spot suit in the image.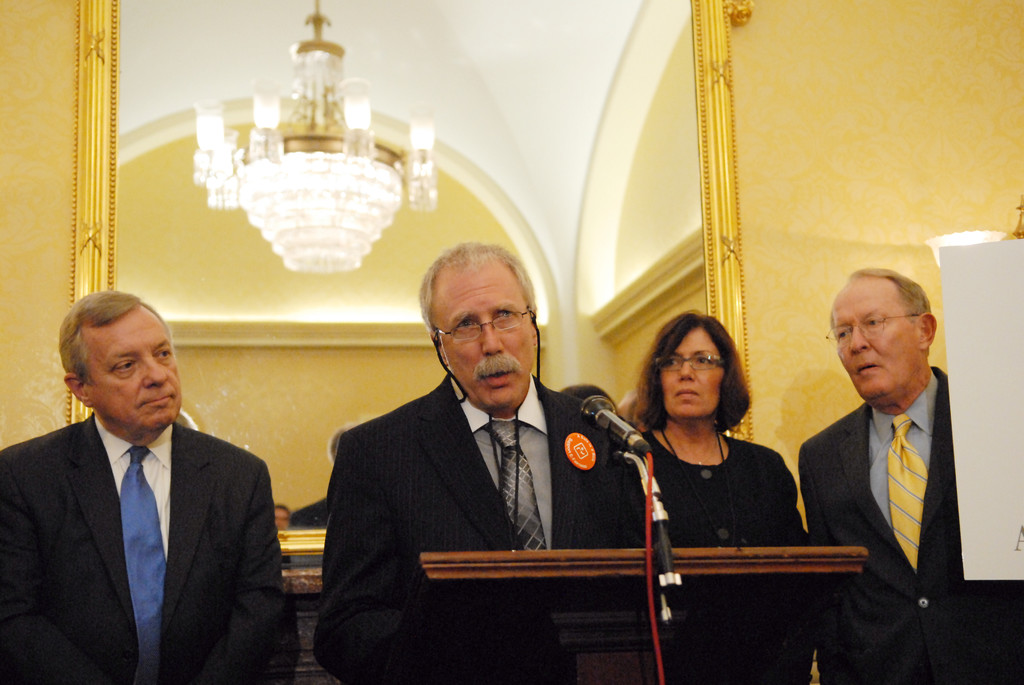
suit found at 800 363 1023 684.
